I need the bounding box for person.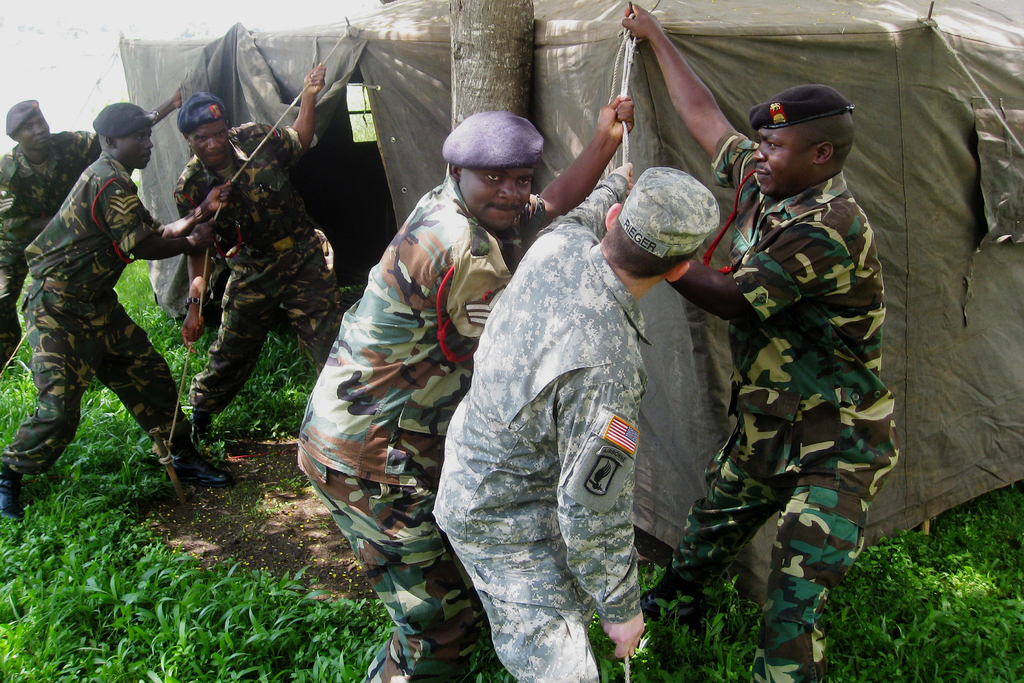
Here it is: 178/63/359/450.
